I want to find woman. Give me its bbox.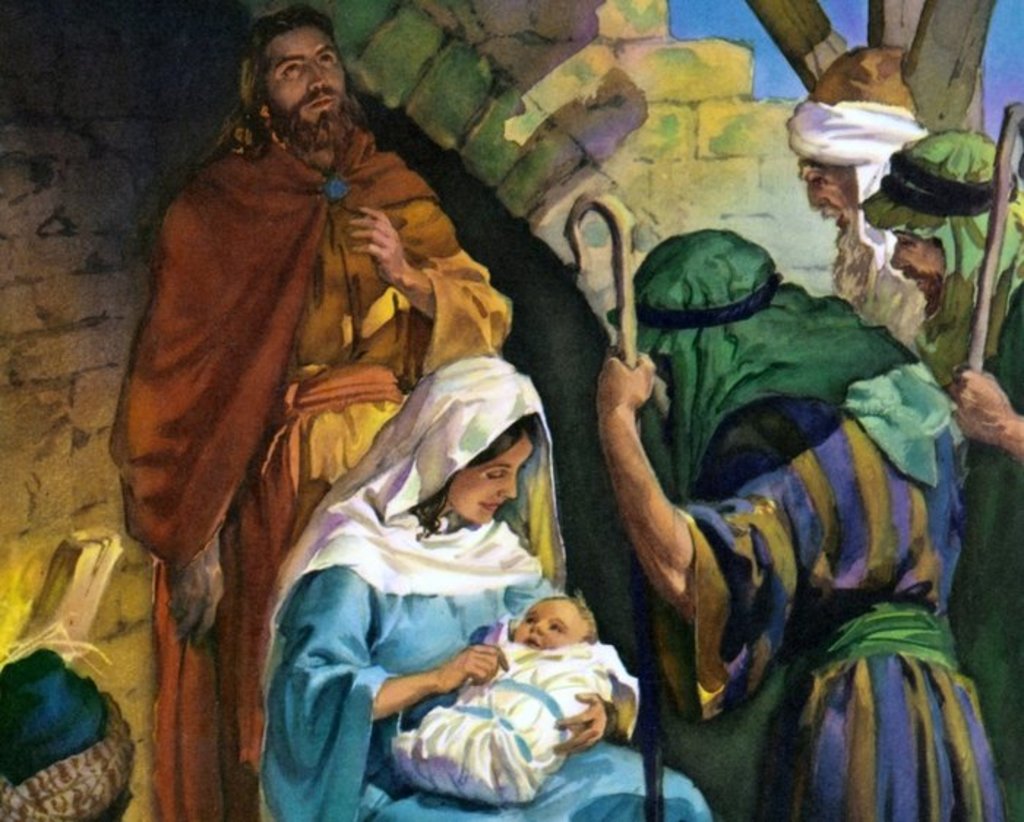
box(290, 341, 606, 816).
